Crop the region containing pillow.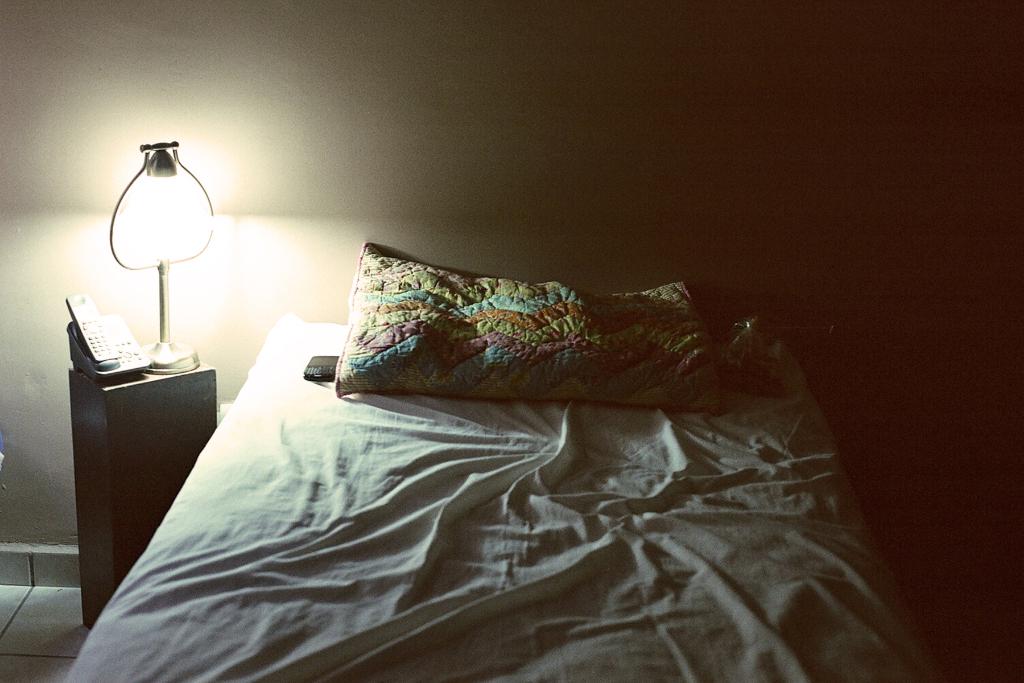
Crop region: crop(339, 240, 720, 409).
